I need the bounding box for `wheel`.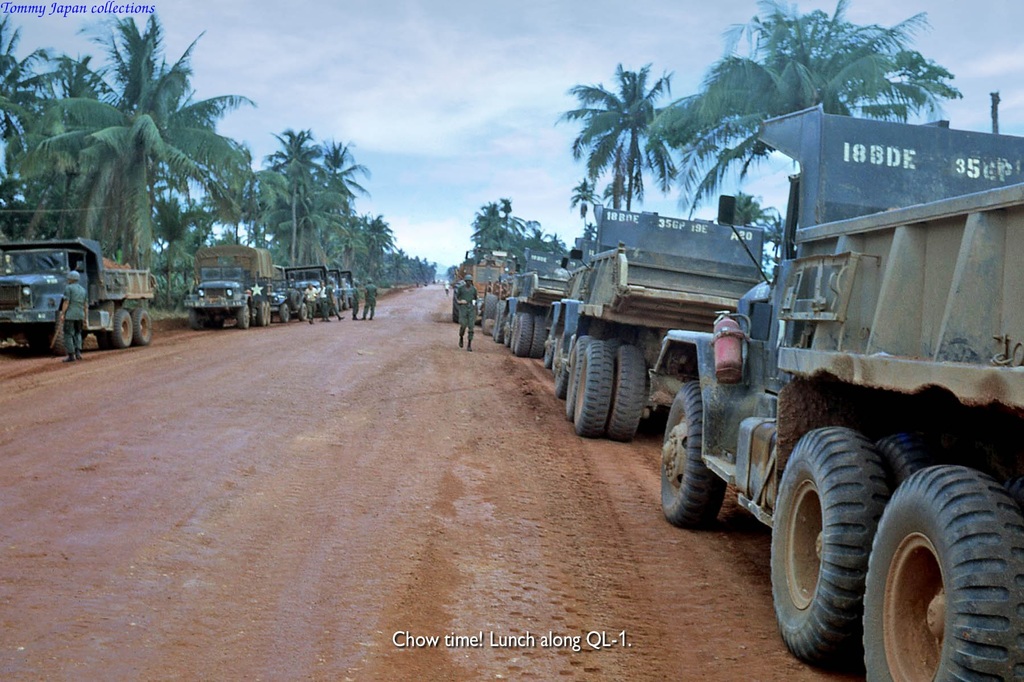
Here it is: [x1=266, y1=301, x2=271, y2=326].
